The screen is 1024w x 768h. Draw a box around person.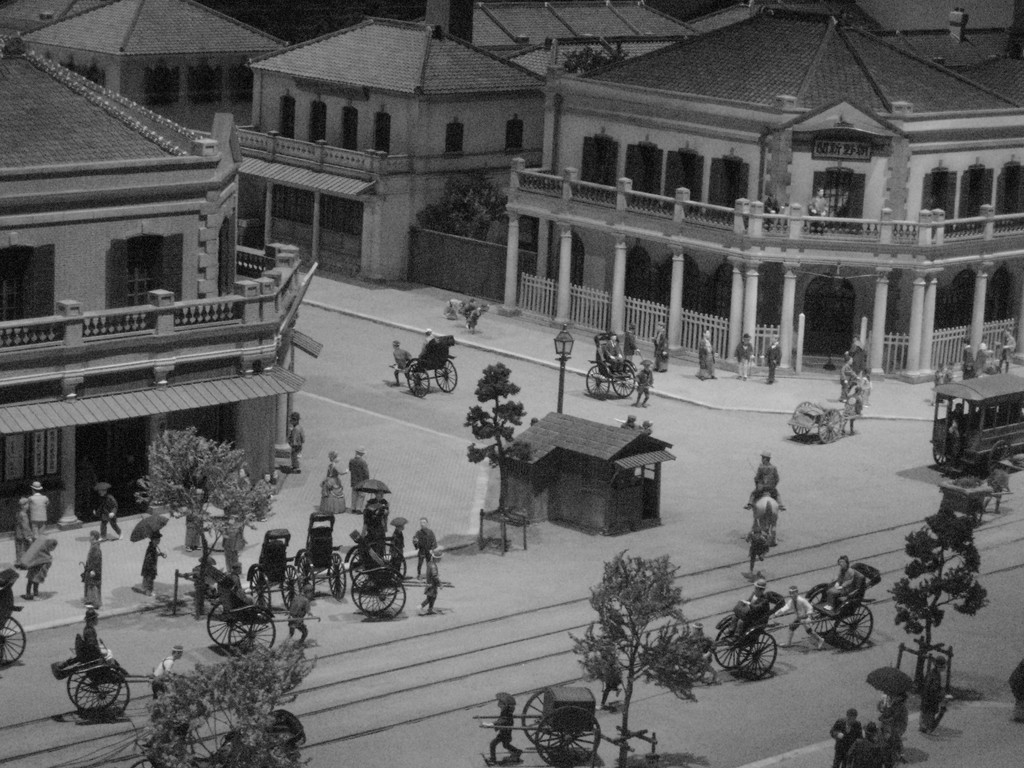
x1=736 y1=333 x2=756 y2=381.
